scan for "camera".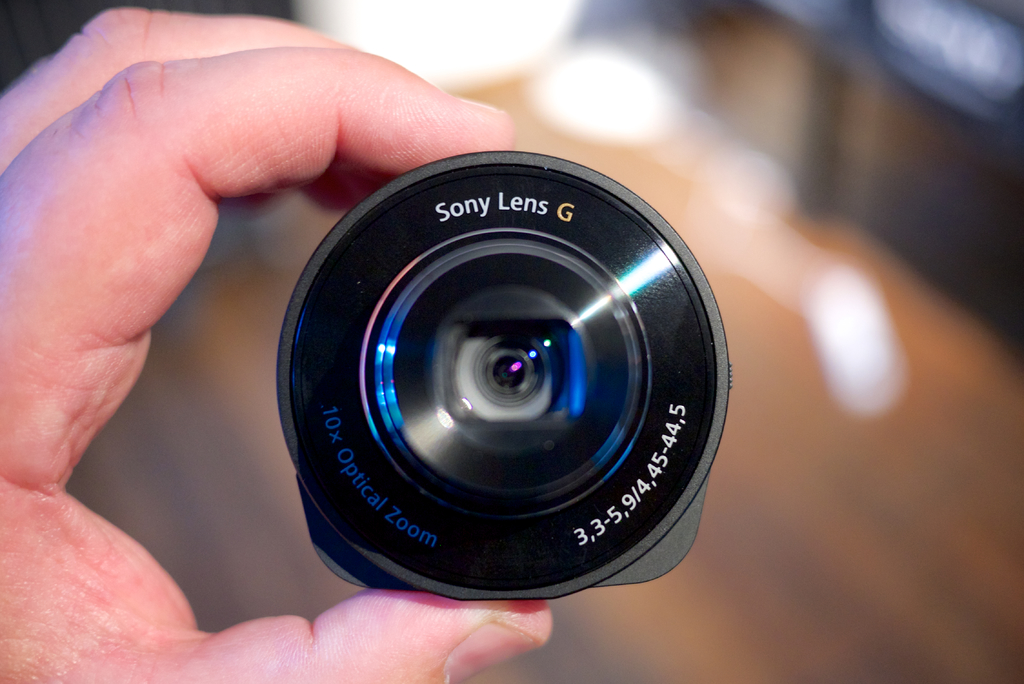
Scan result: (276,154,733,608).
